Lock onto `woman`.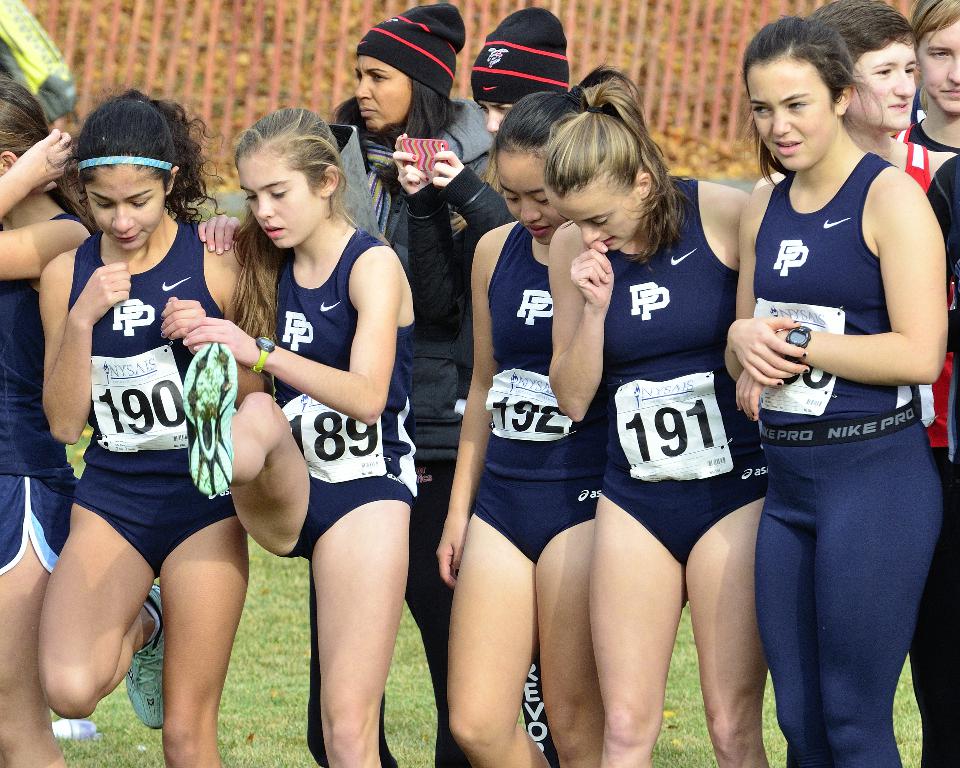
Locked: <box>37,87,268,767</box>.
